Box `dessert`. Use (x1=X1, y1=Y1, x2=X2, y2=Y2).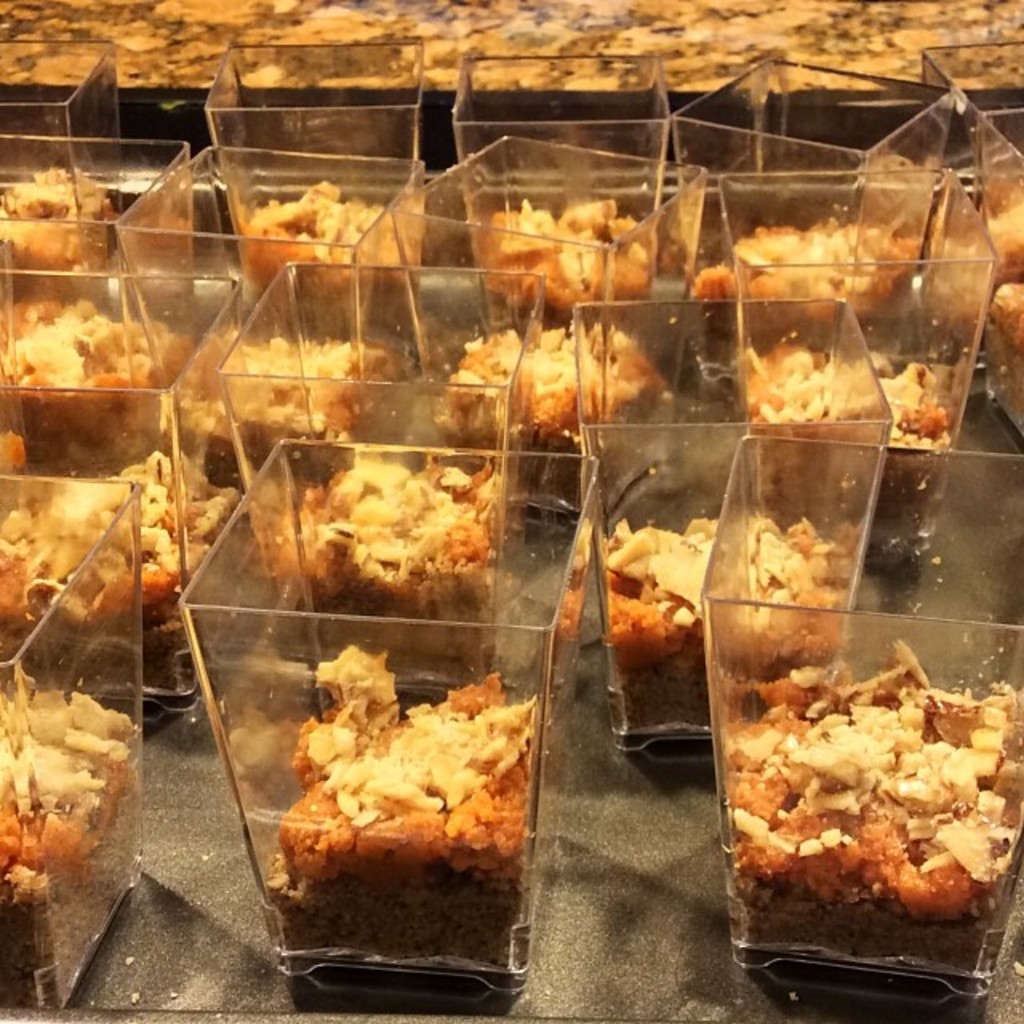
(x1=926, y1=184, x2=1022, y2=390).
